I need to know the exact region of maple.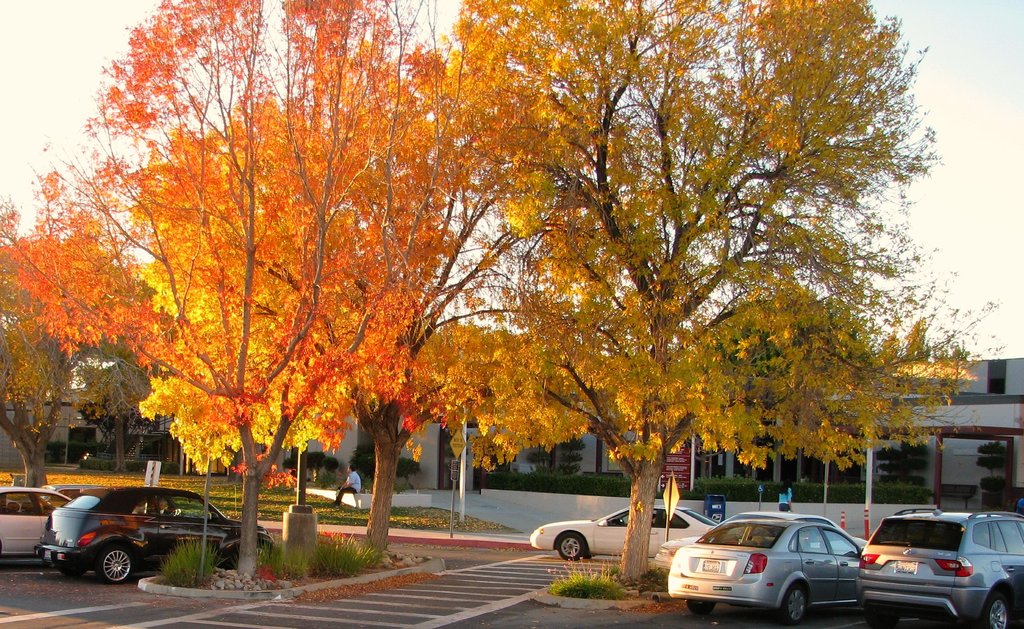
Region: crop(275, 30, 522, 546).
